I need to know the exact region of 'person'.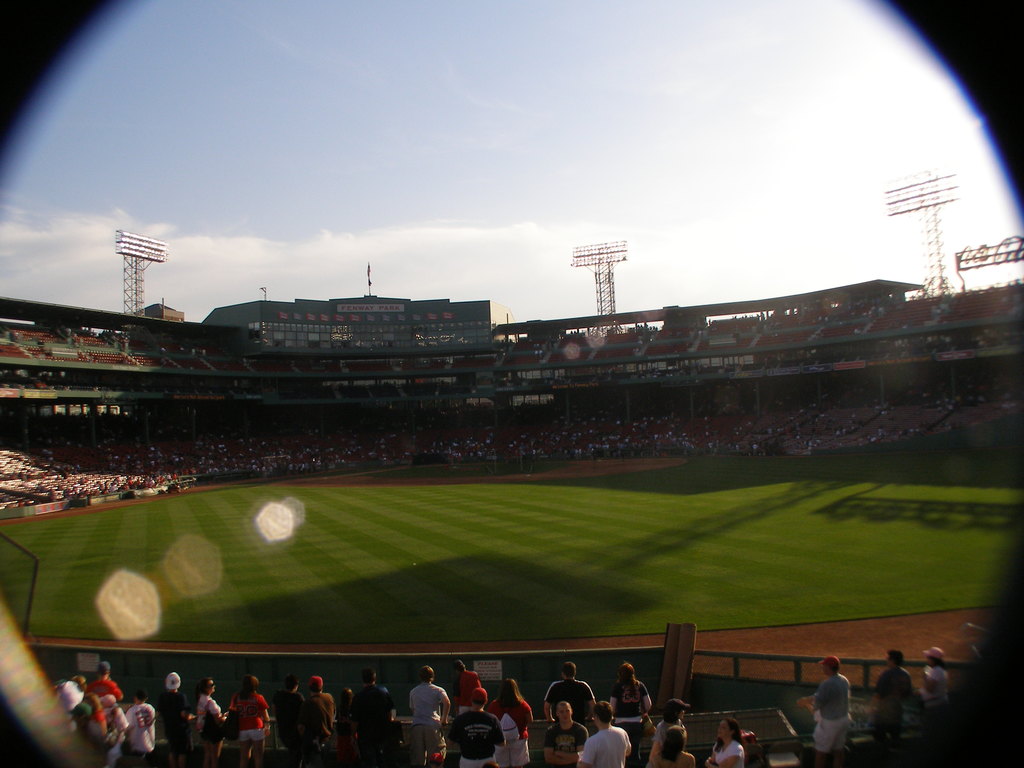
Region: Rect(917, 641, 954, 707).
